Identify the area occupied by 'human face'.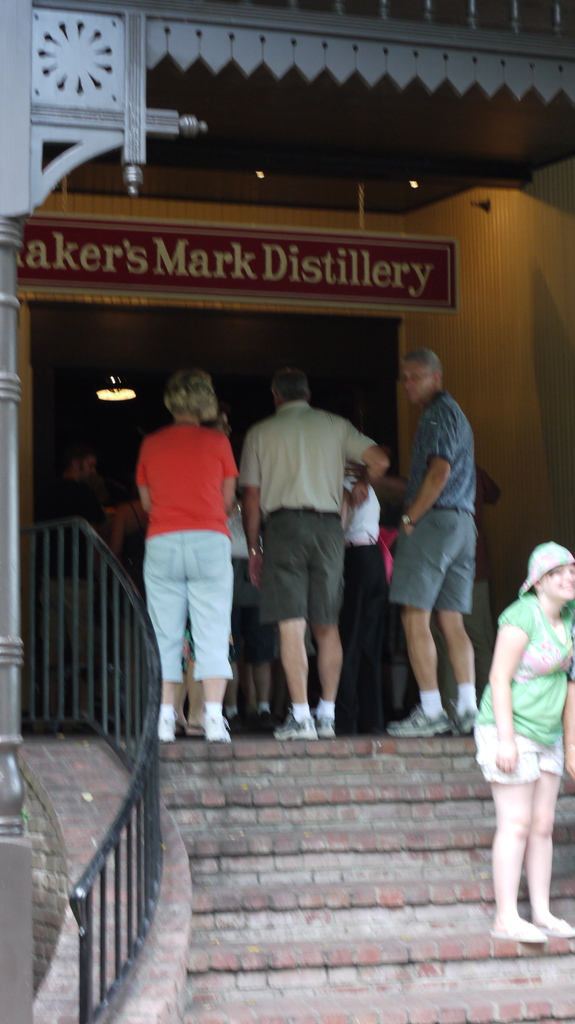
Area: bbox=[402, 359, 430, 404].
